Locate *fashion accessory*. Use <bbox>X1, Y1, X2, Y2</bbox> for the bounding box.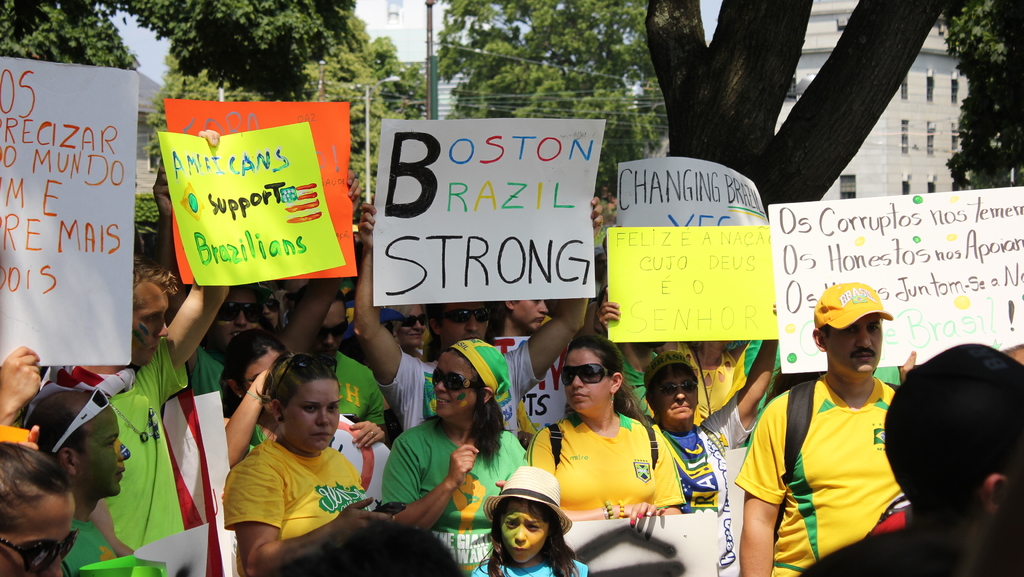
<bbox>0, 527, 84, 574</bbox>.
